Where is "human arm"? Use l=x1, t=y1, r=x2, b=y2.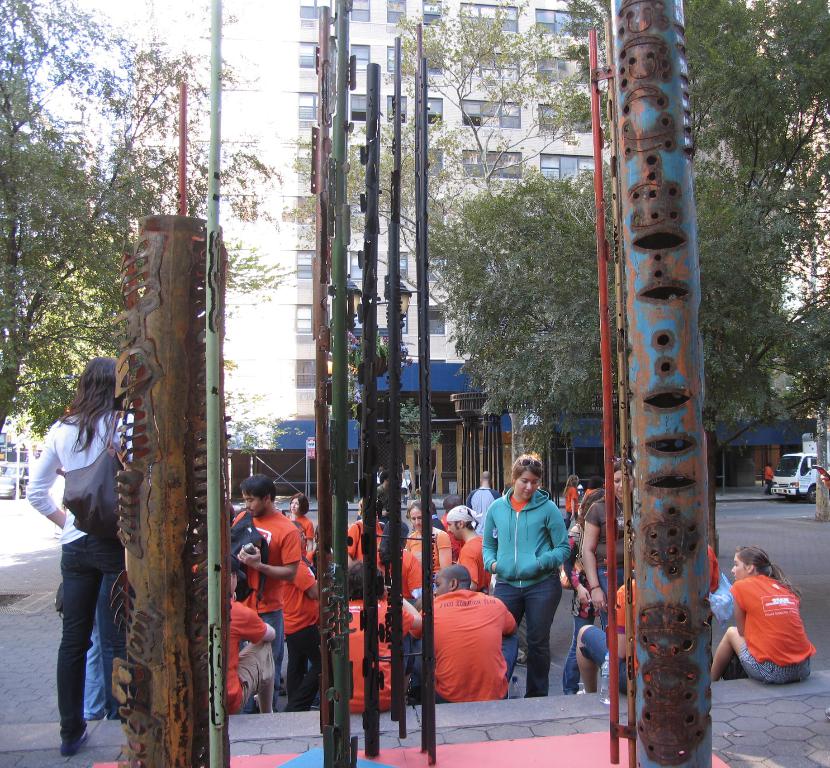
l=501, t=595, r=516, b=636.
